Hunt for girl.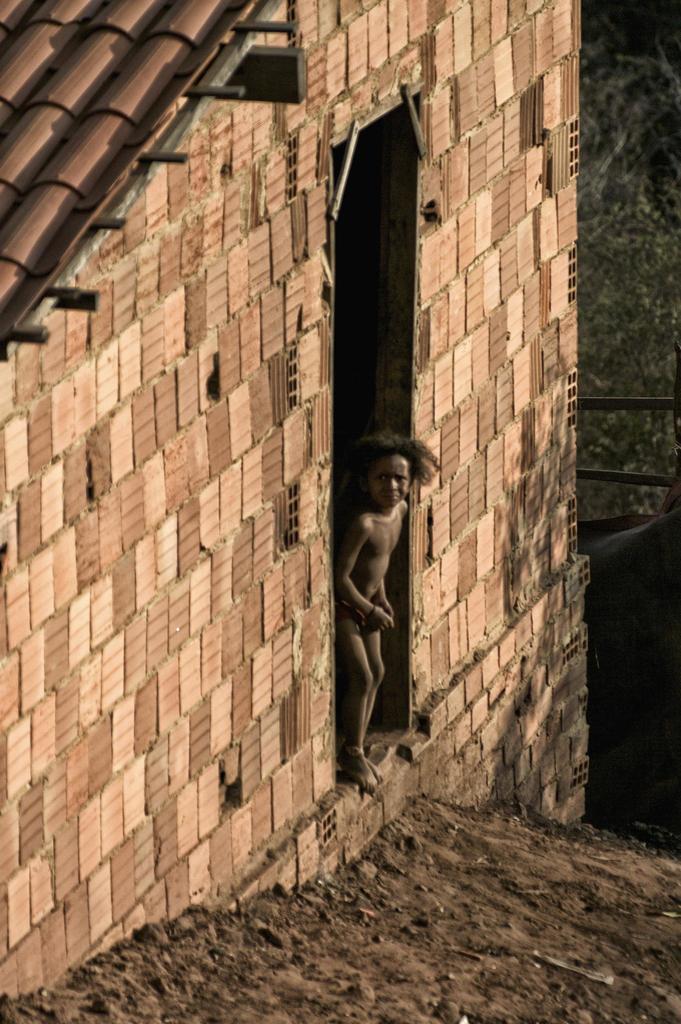
Hunted down at rect(329, 438, 436, 787).
